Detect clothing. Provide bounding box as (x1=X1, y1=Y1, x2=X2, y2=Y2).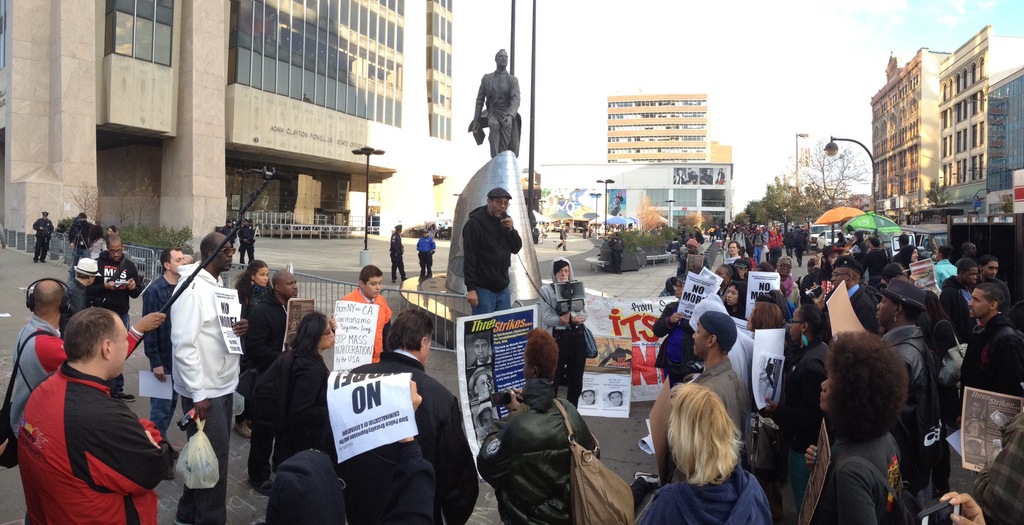
(x1=262, y1=439, x2=436, y2=524).
